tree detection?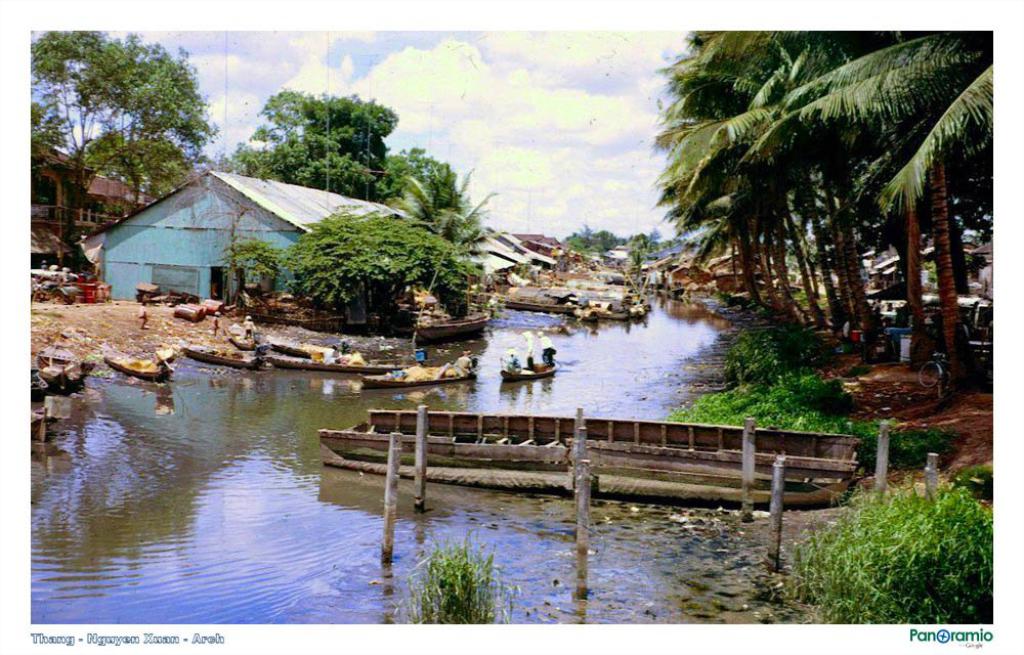
x1=665, y1=31, x2=890, y2=326
